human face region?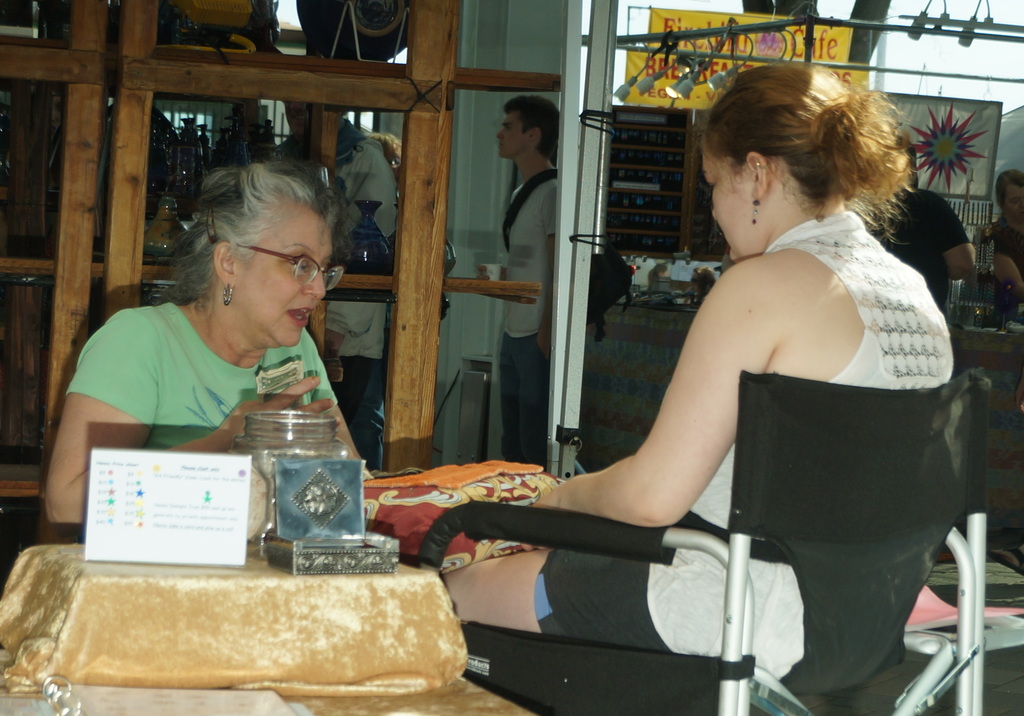
left=703, top=156, right=768, bottom=261
